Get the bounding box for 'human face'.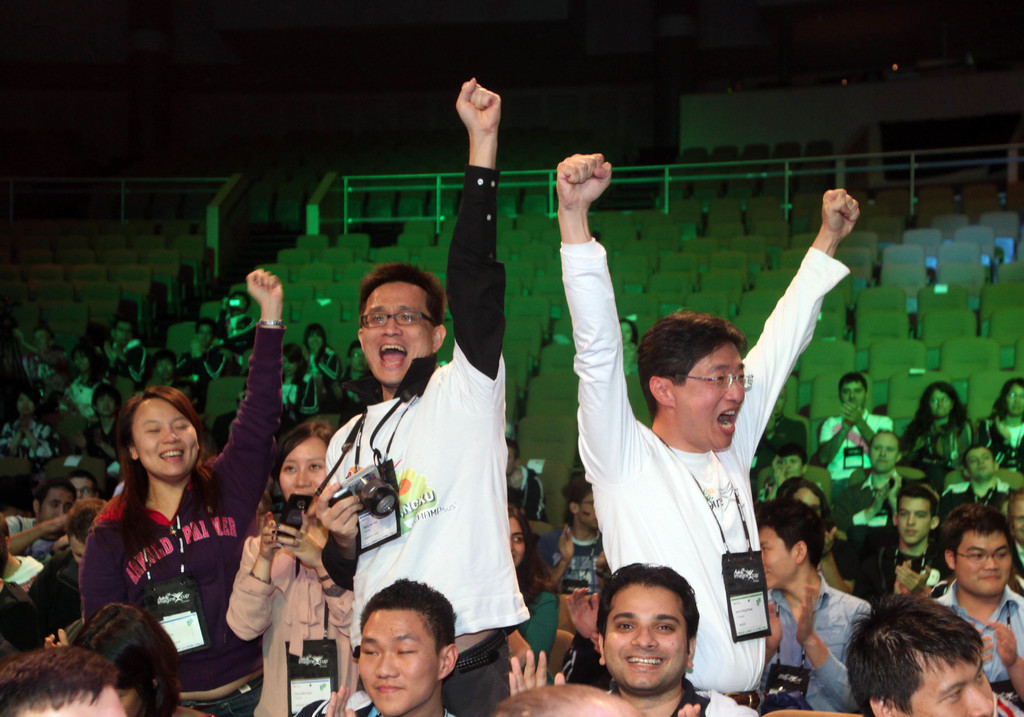
rect(75, 353, 92, 372).
